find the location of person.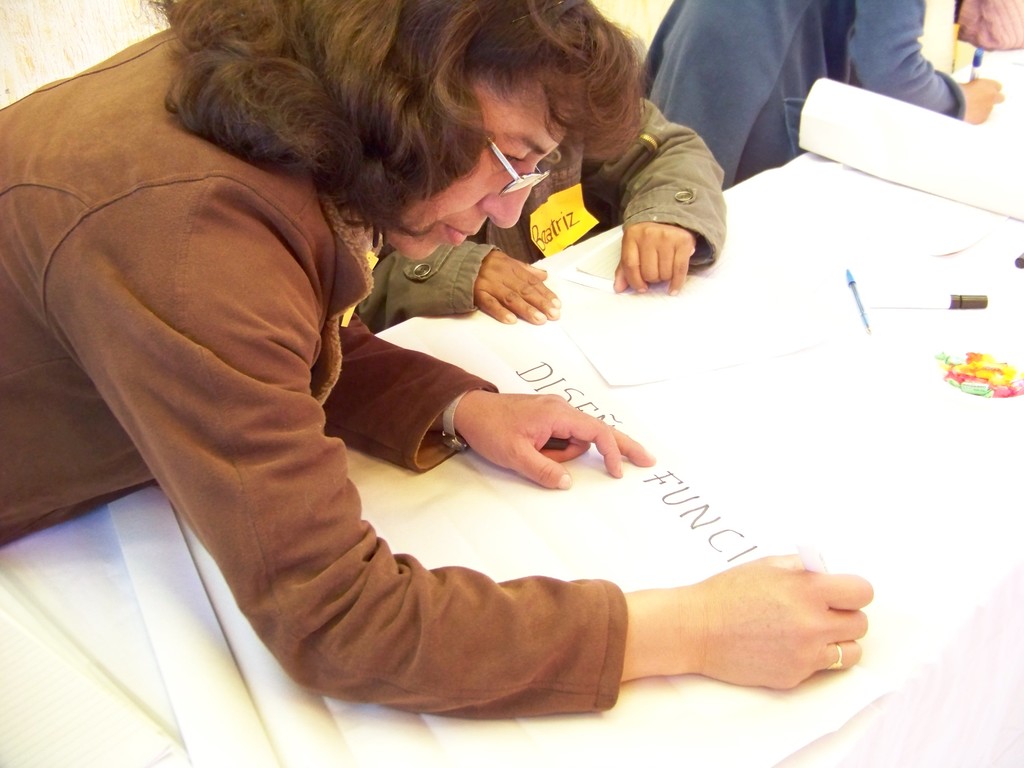
Location: pyautogui.locateOnScreen(639, 0, 1003, 199).
